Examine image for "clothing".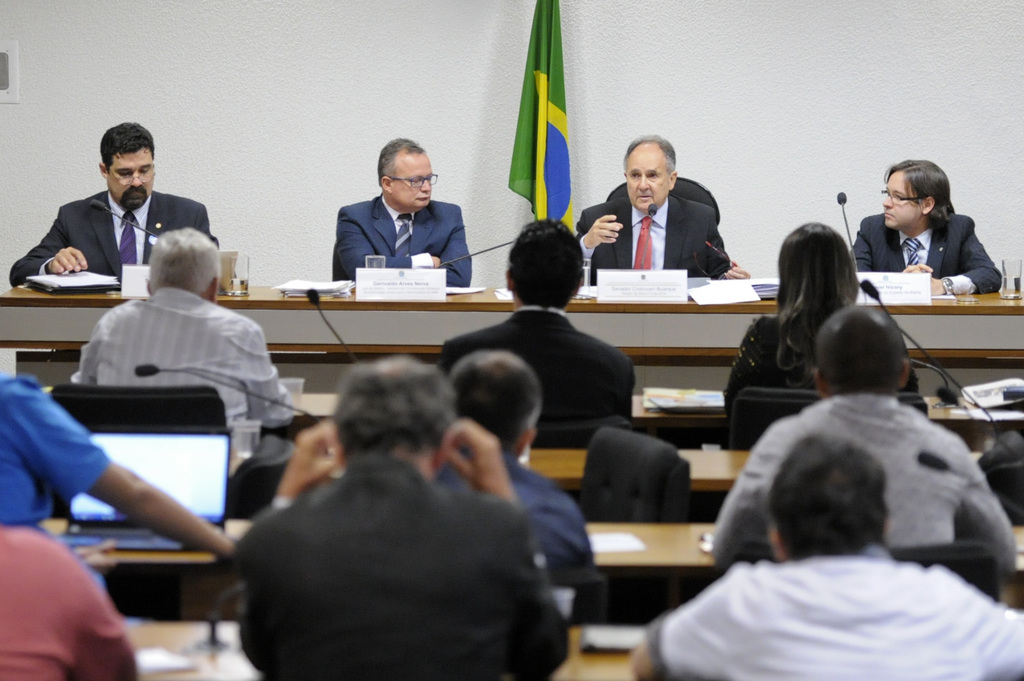
Examination result: (428, 440, 595, 570).
